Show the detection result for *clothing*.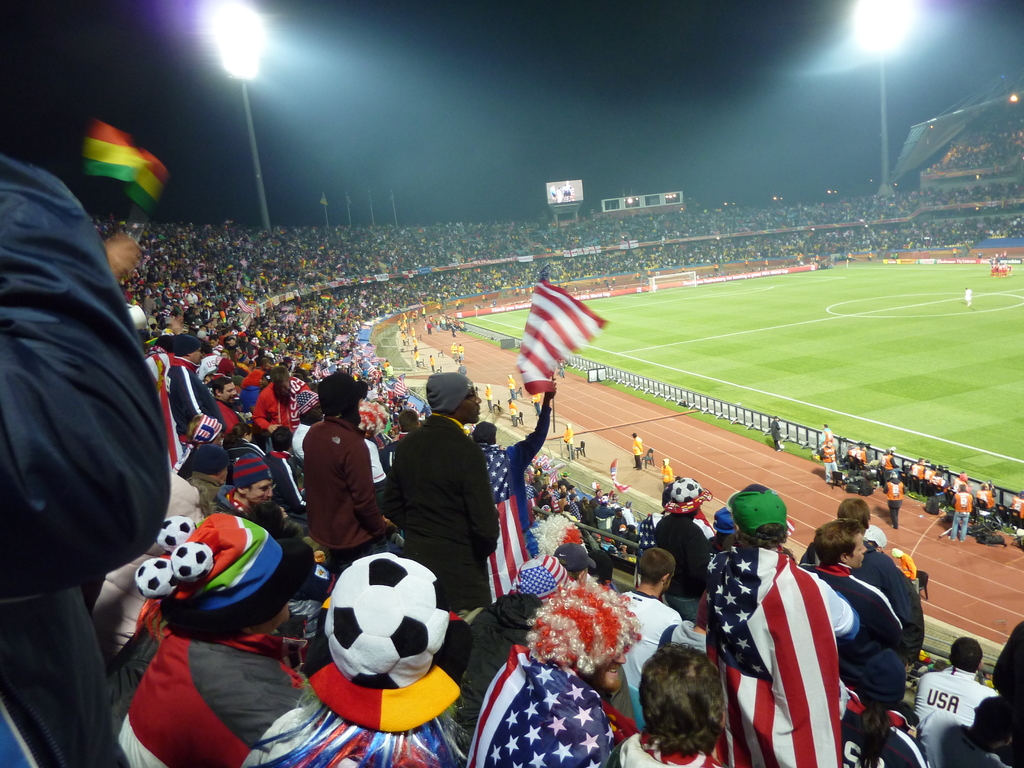
box=[504, 400, 520, 426].
